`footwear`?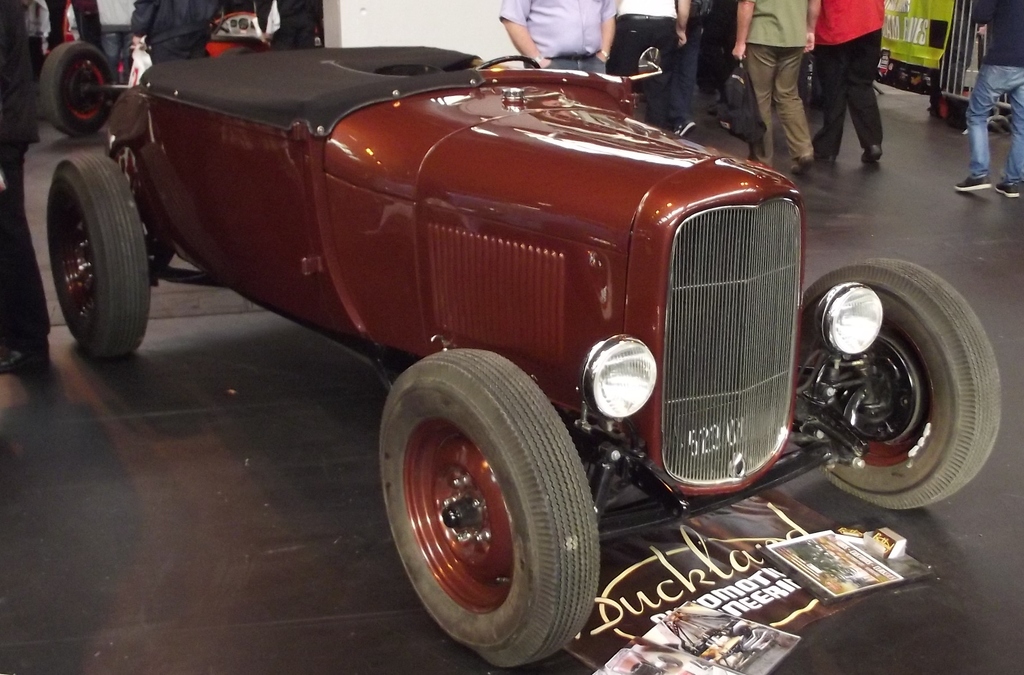
996, 181, 1023, 203
